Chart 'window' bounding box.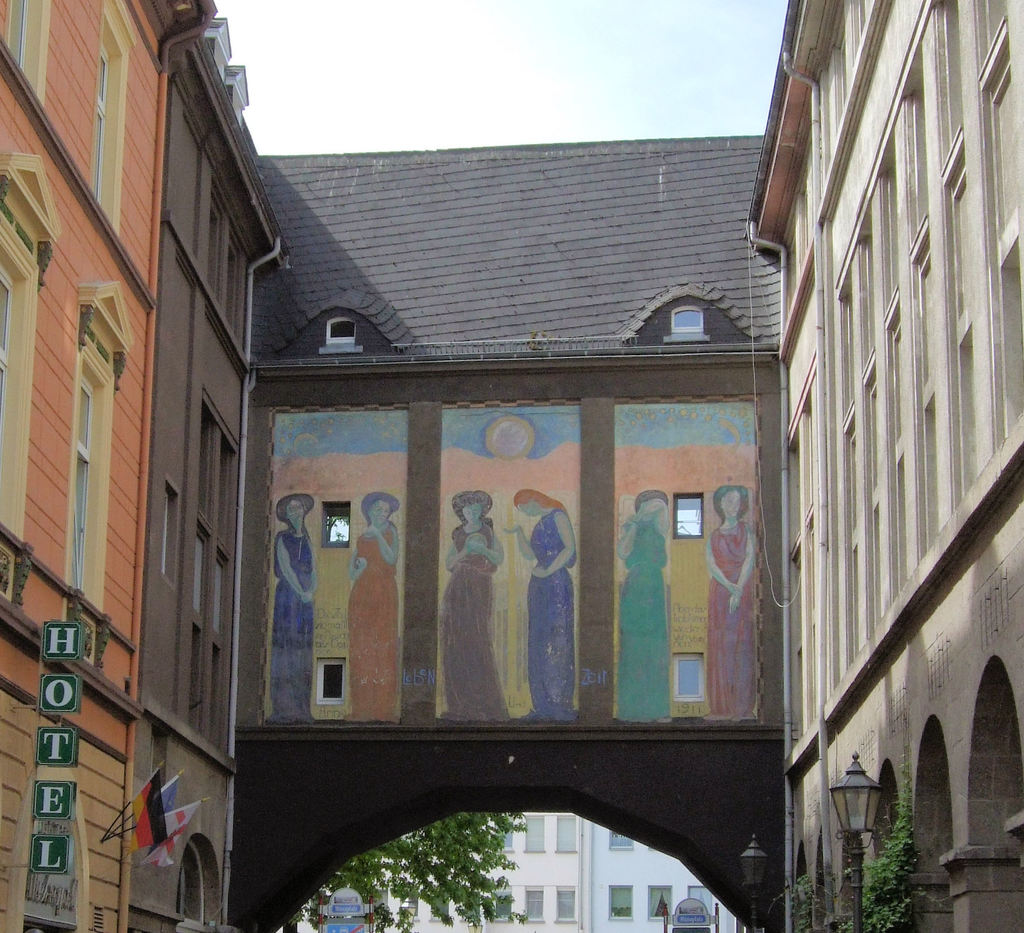
Charted: (left=657, top=312, right=711, bottom=345).
